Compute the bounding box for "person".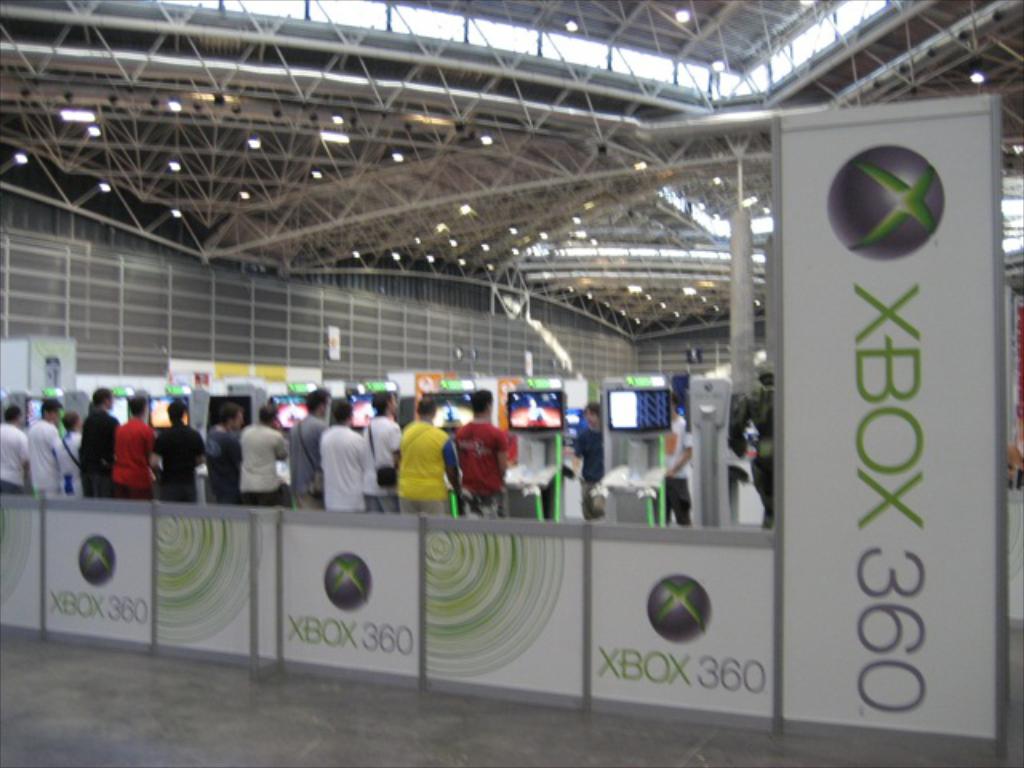
x1=243 y1=402 x2=293 y2=504.
